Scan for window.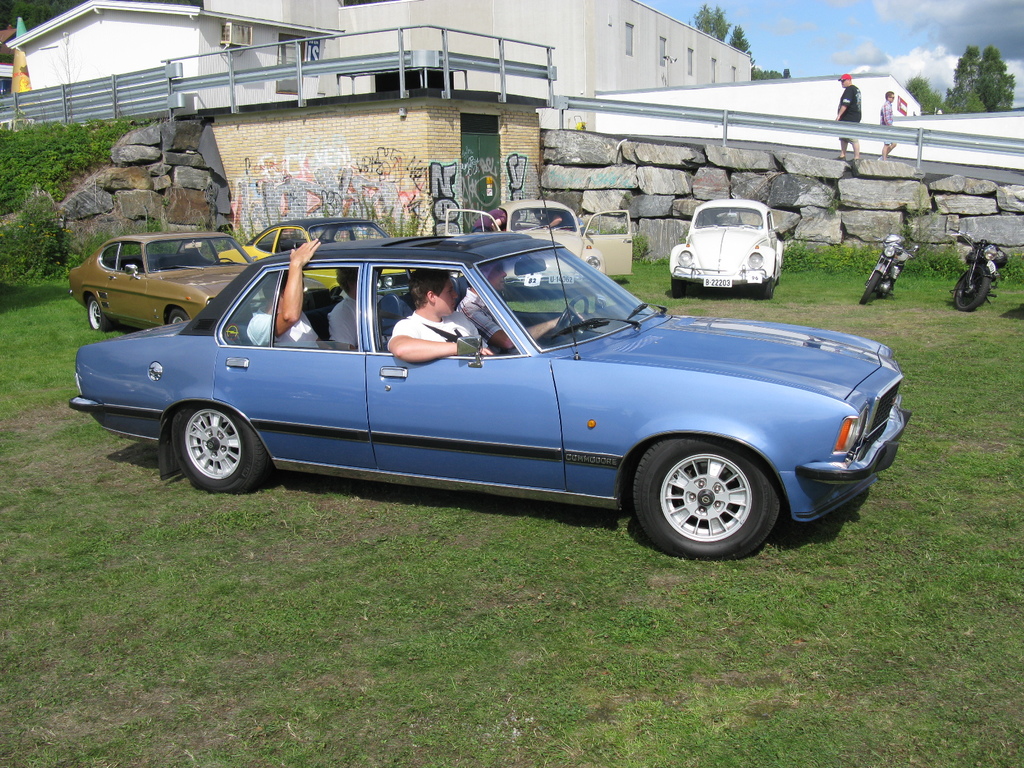
Scan result: 277, 31, 308, 95.
